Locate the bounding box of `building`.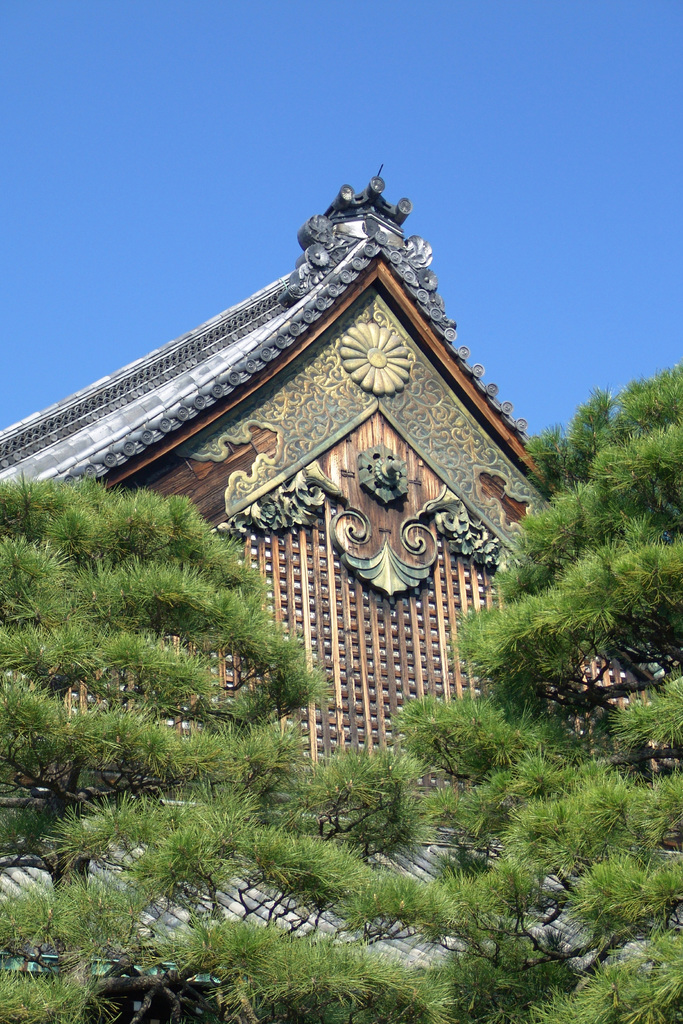
Bounding box: BBox(0, 156, 682, 1023).
